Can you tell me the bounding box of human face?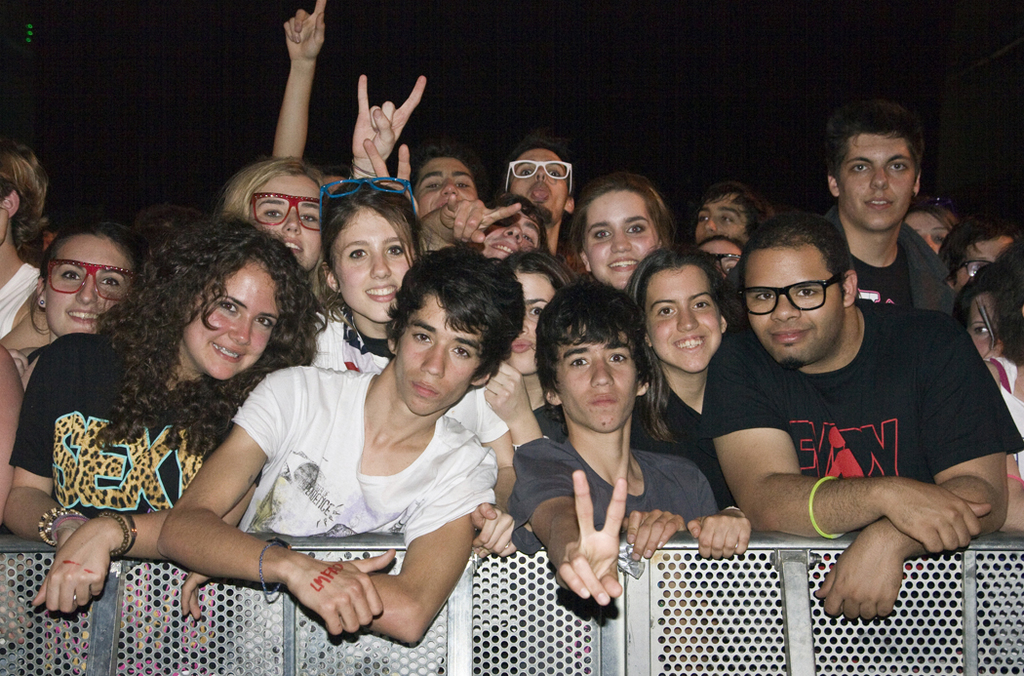
box=[400, 291, 482, 414].
